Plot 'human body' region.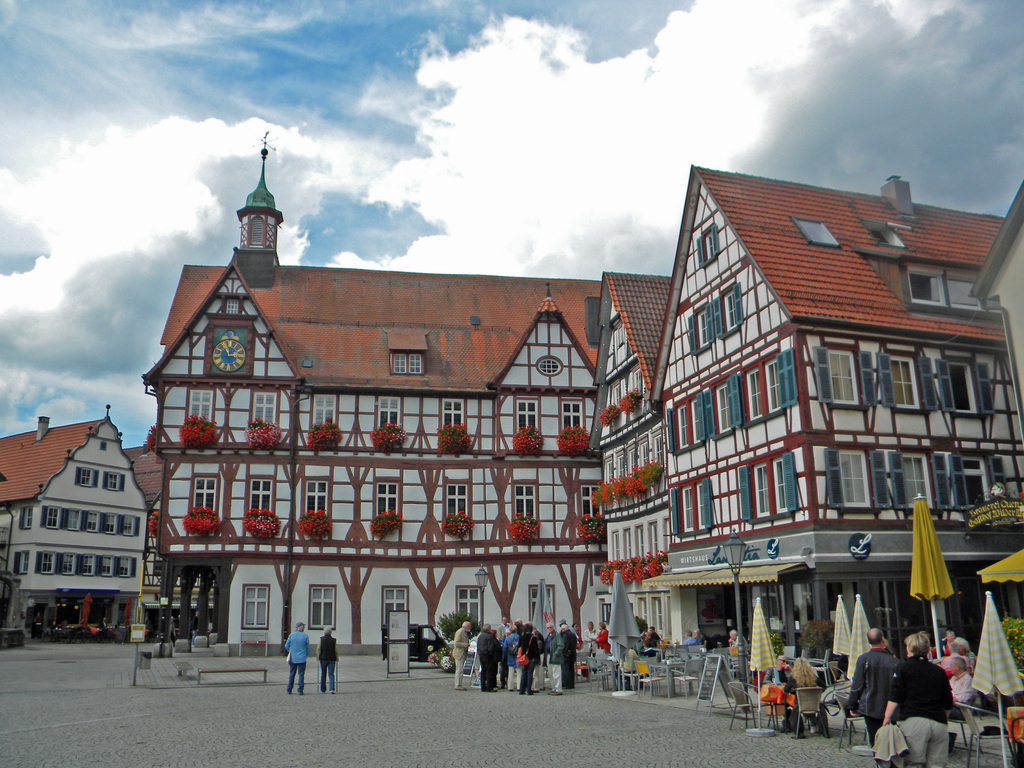
Plotted at [x1=280, y1=623, x2=314, y2=696].
